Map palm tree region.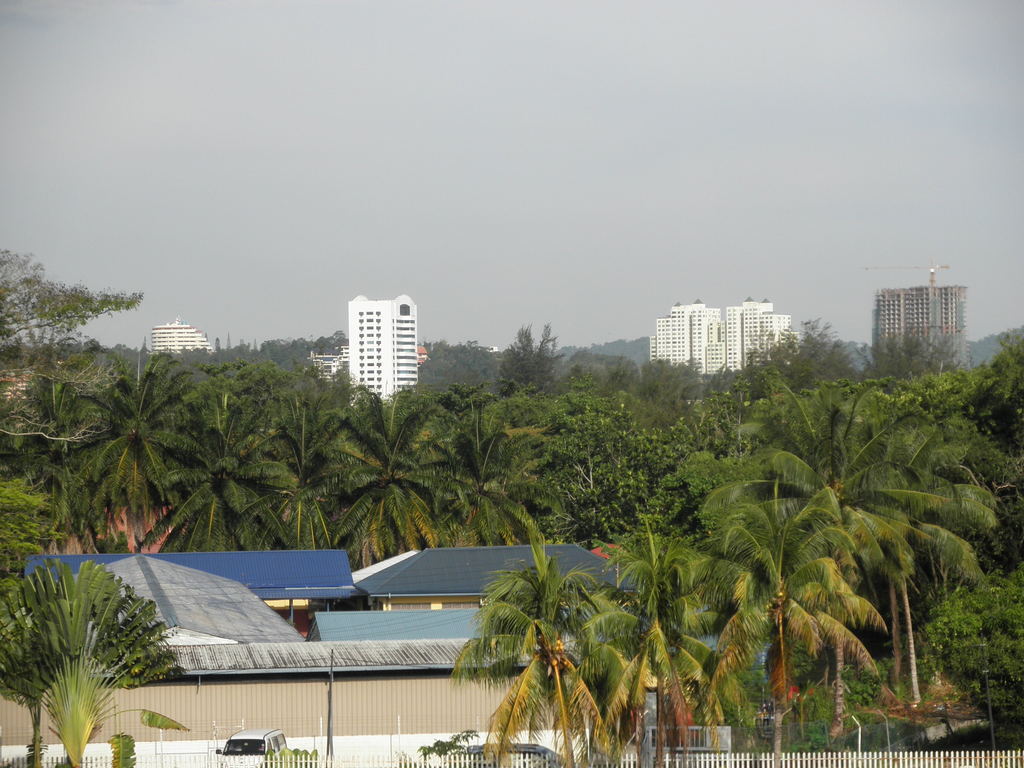
Mapped to locate(151, 415, 337, 556).
